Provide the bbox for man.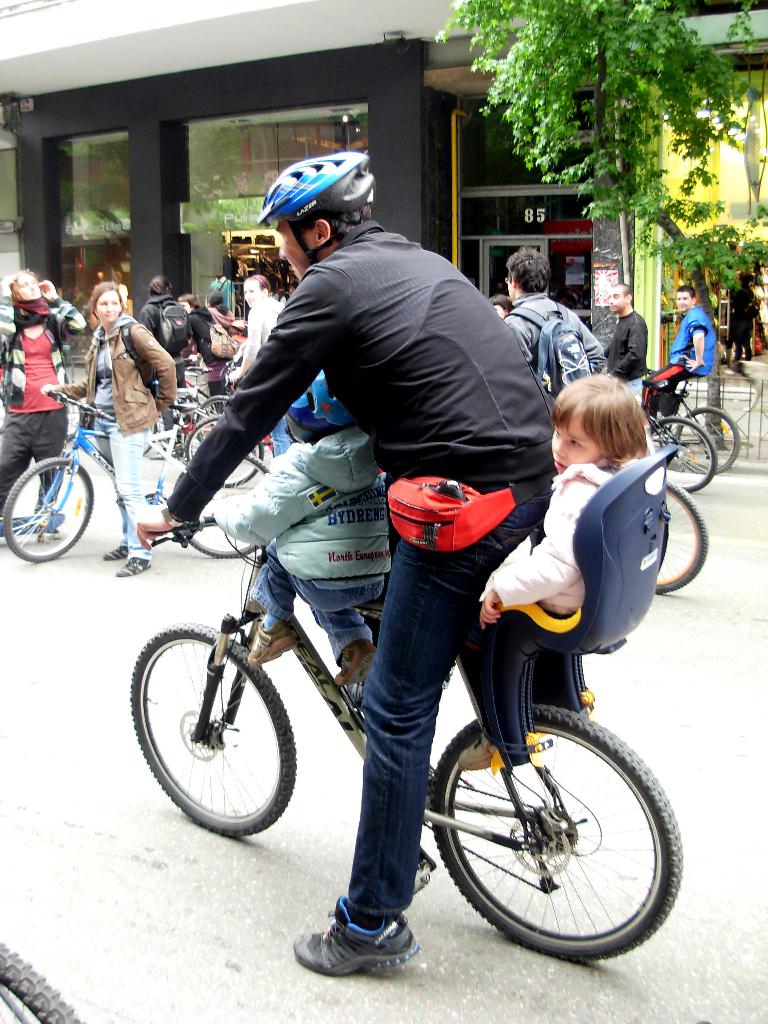
left=506, top=249, right=611, bottom=398.
